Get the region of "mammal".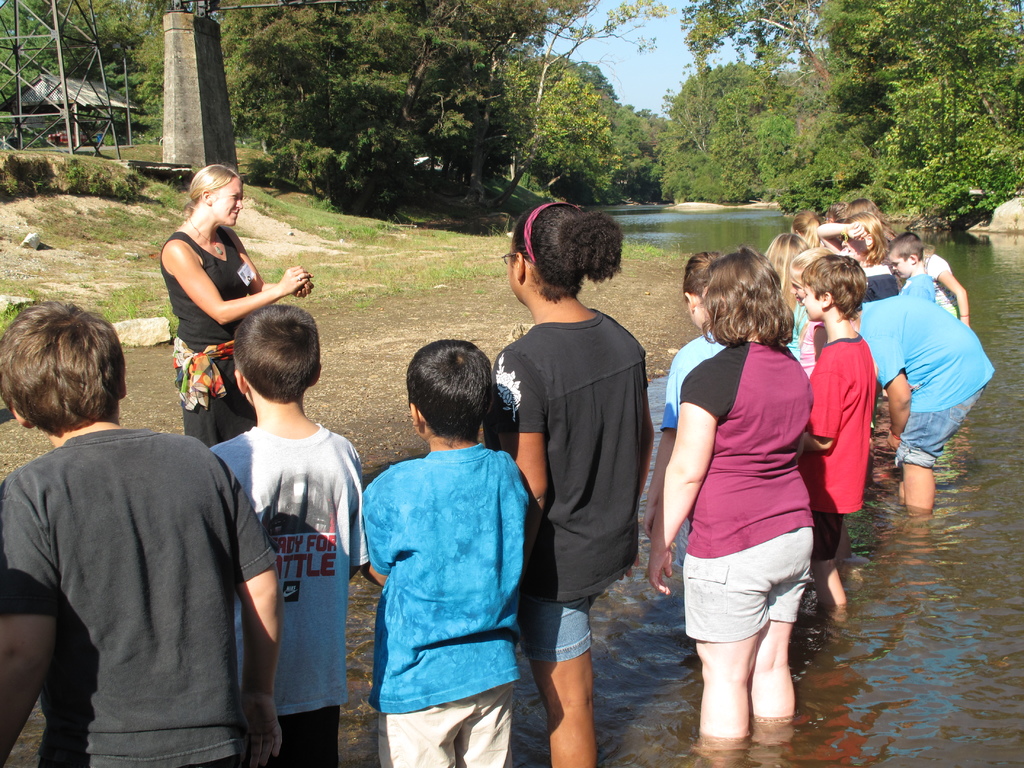
bbox(847, 294, 997, 516).
